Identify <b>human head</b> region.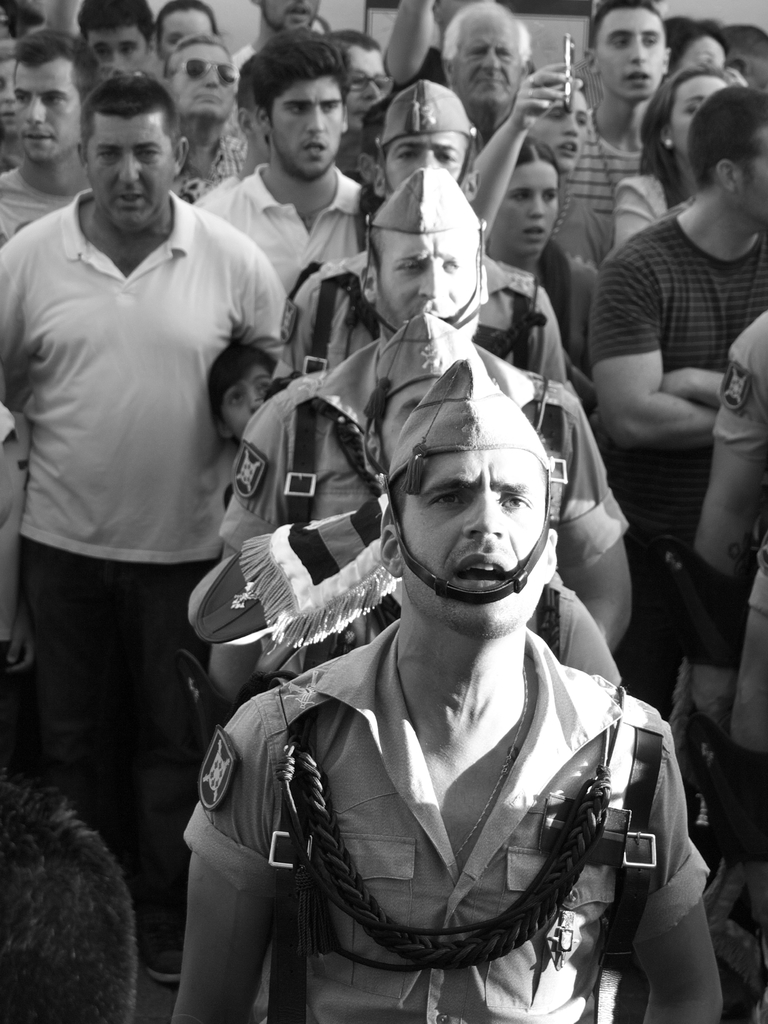
Region: x1=499, y1=135, x2=560, y2=254.
